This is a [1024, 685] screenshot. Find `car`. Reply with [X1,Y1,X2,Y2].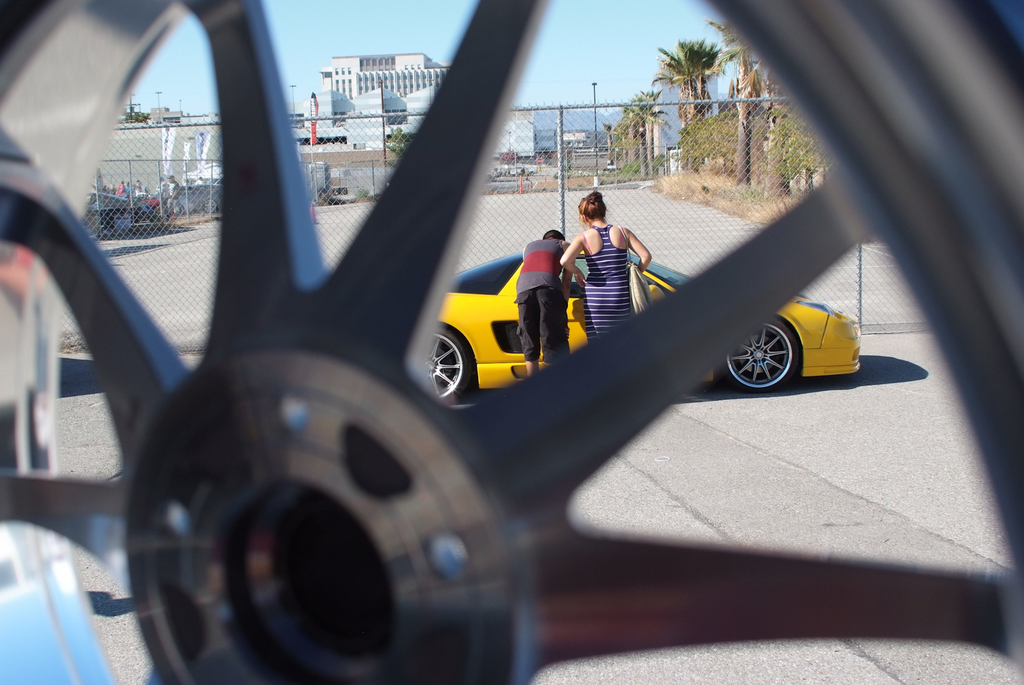
[172,187,227,211].
